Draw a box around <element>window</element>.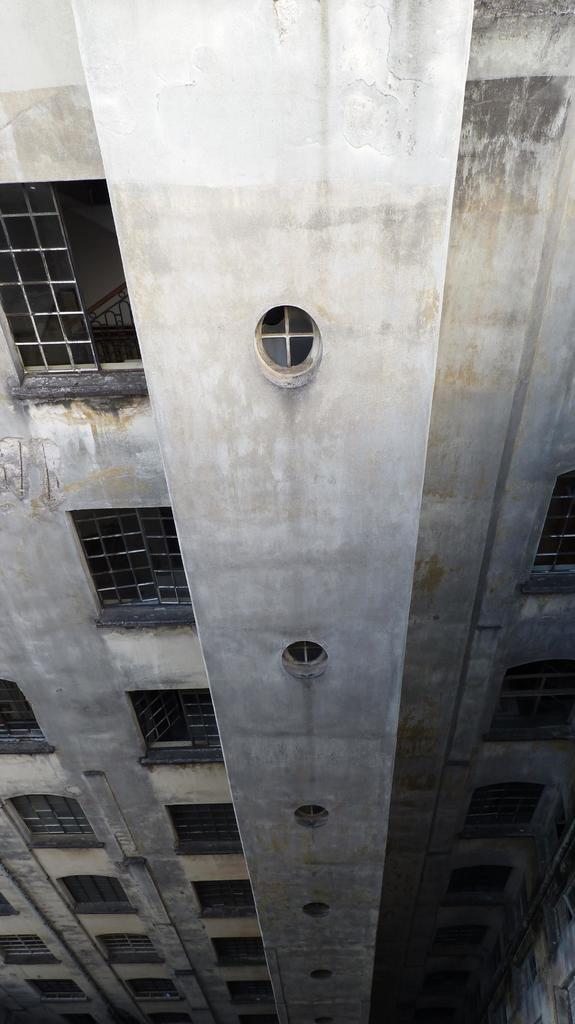
l=194, t=882, r=256, b=924.
